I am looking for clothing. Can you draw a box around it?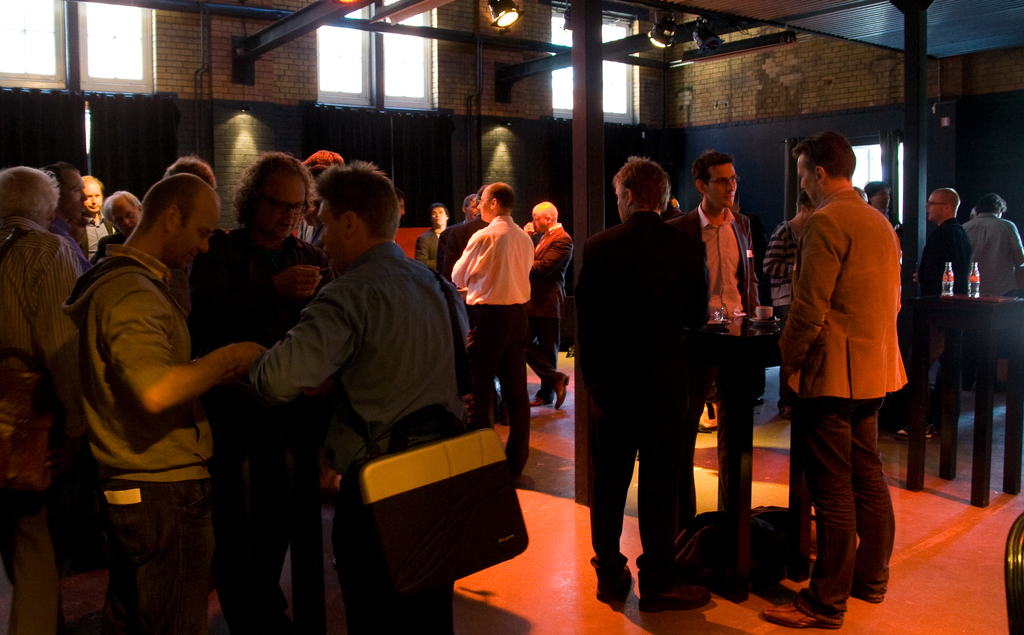
Sure, the bounding box is [582,210,707,604].
